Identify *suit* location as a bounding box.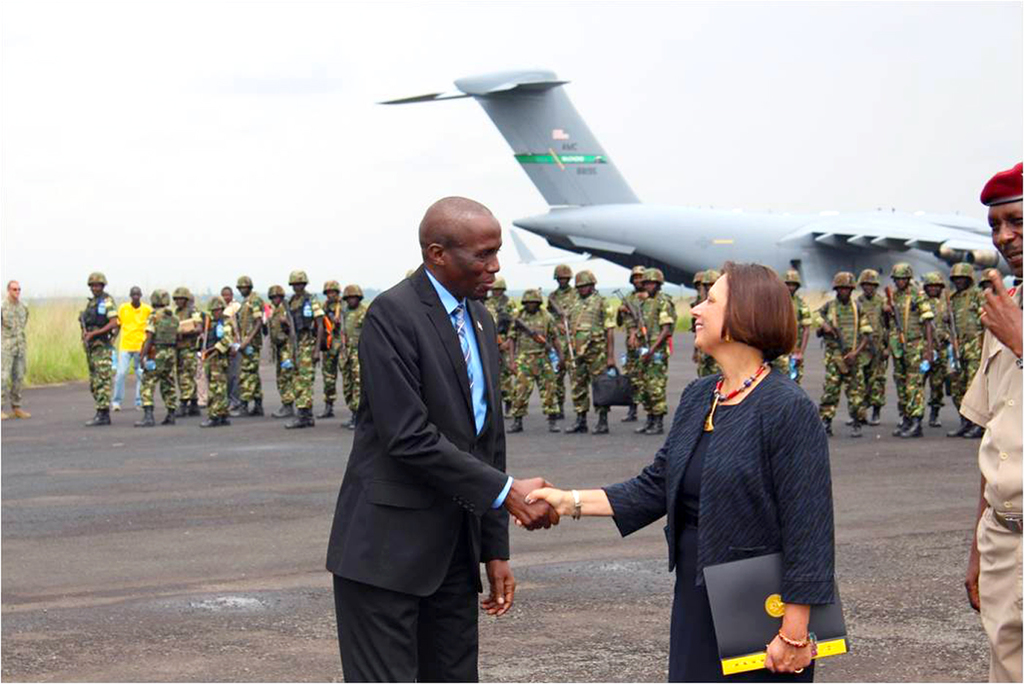
Rect(328, 266, 503, 683).
